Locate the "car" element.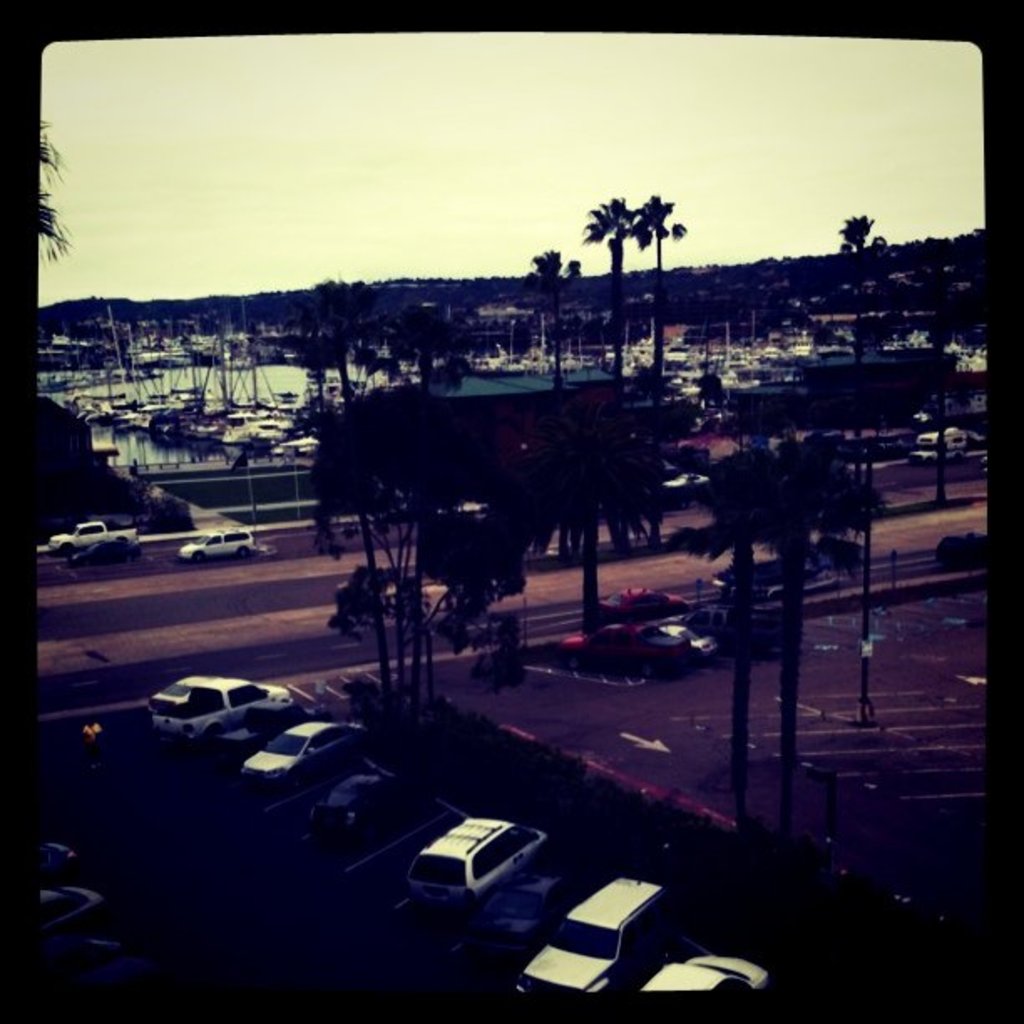
Element bbox: select_region(412, 808, 550, 897).
